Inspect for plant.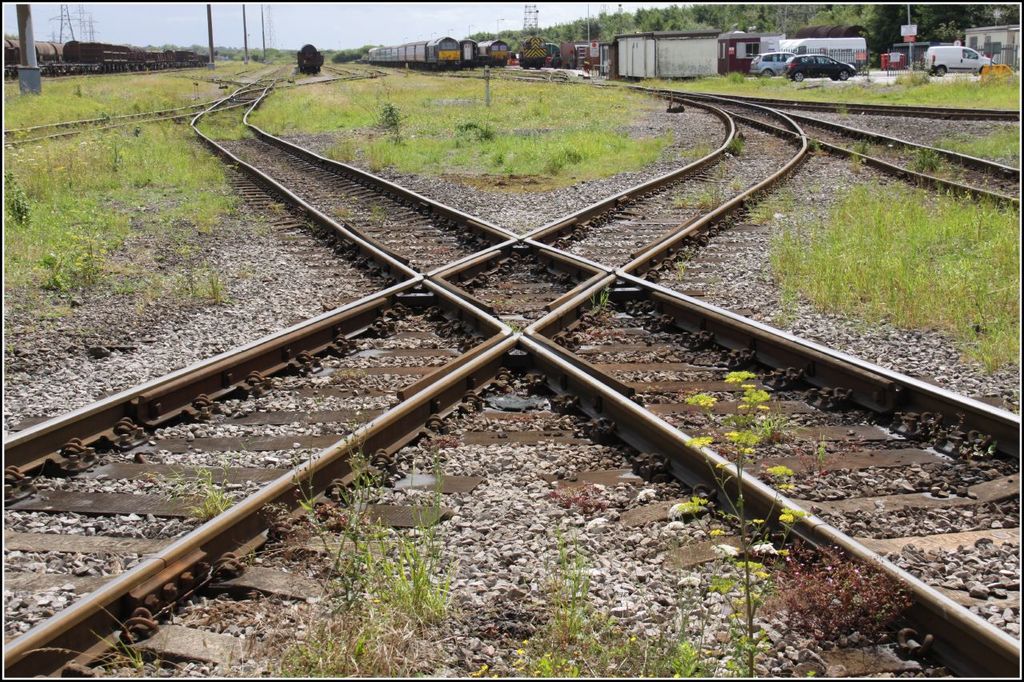
Inspection: [left=271, top=397, right=462, bottom=664].
